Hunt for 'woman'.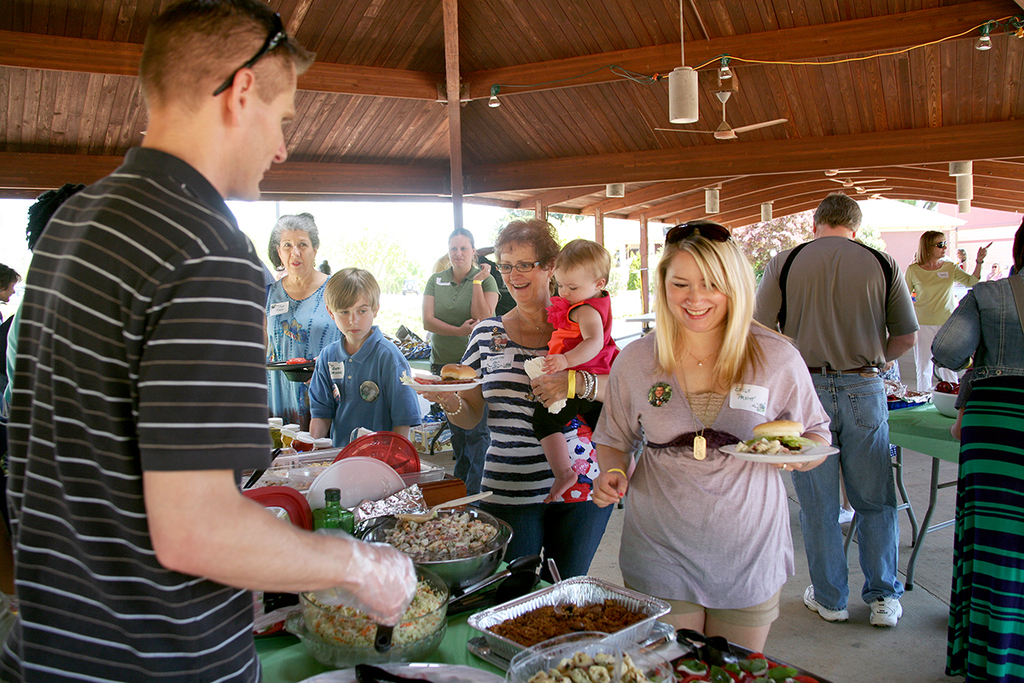
Hunted down at l=928, t=218, r=1023, b=682.
